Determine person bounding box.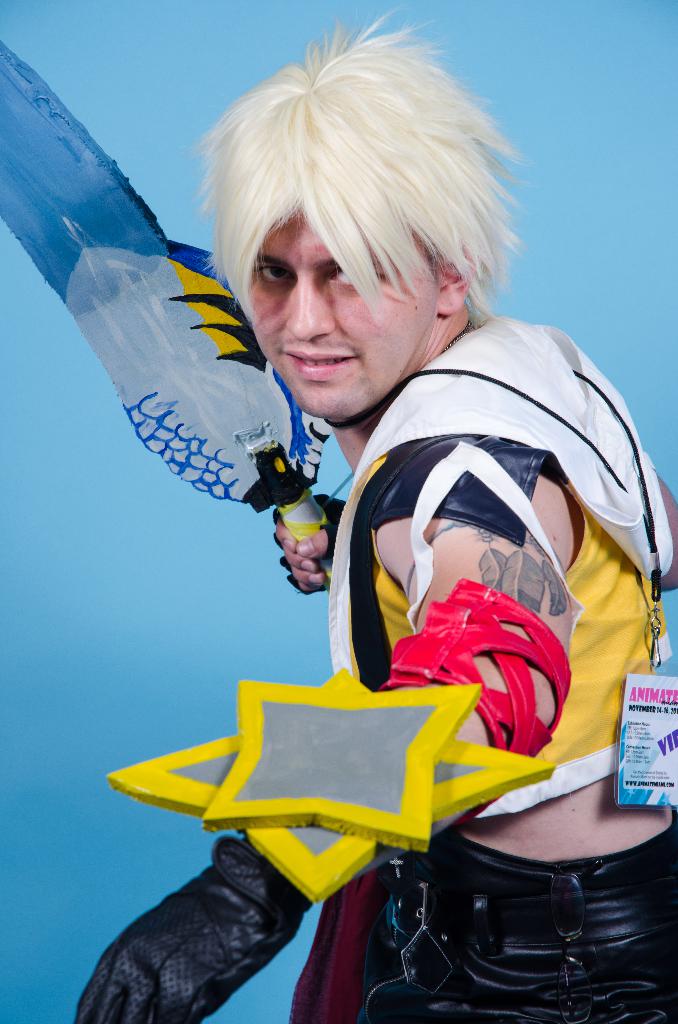
Determined: pyautogui.locateOnScreen(102, 137, 624, 1005).
